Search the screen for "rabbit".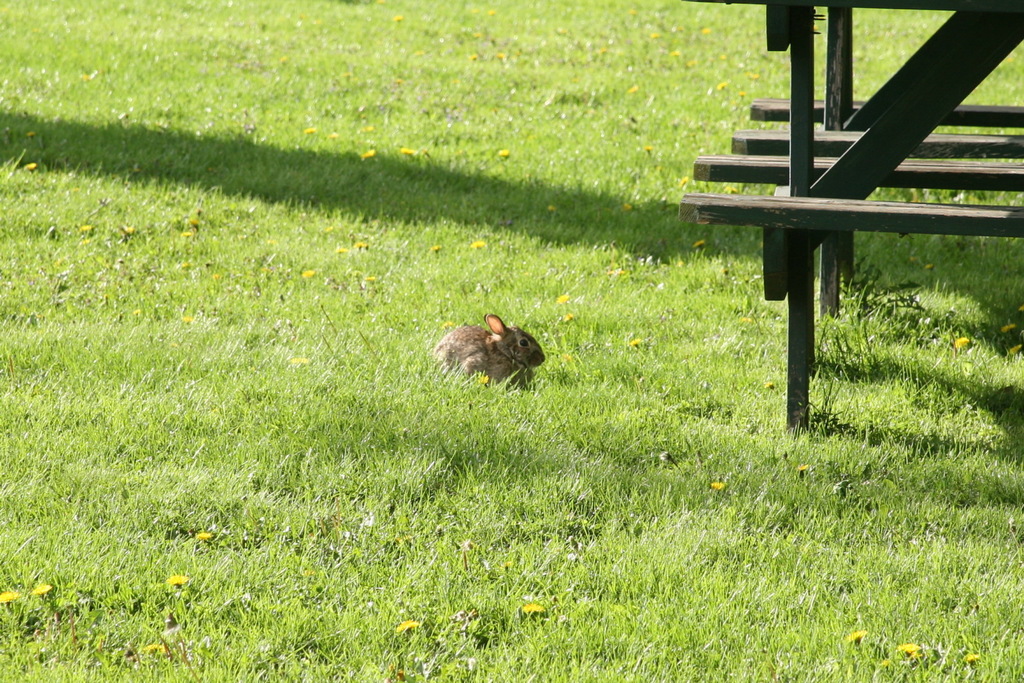
Found at [431, 309, 548, 396].
